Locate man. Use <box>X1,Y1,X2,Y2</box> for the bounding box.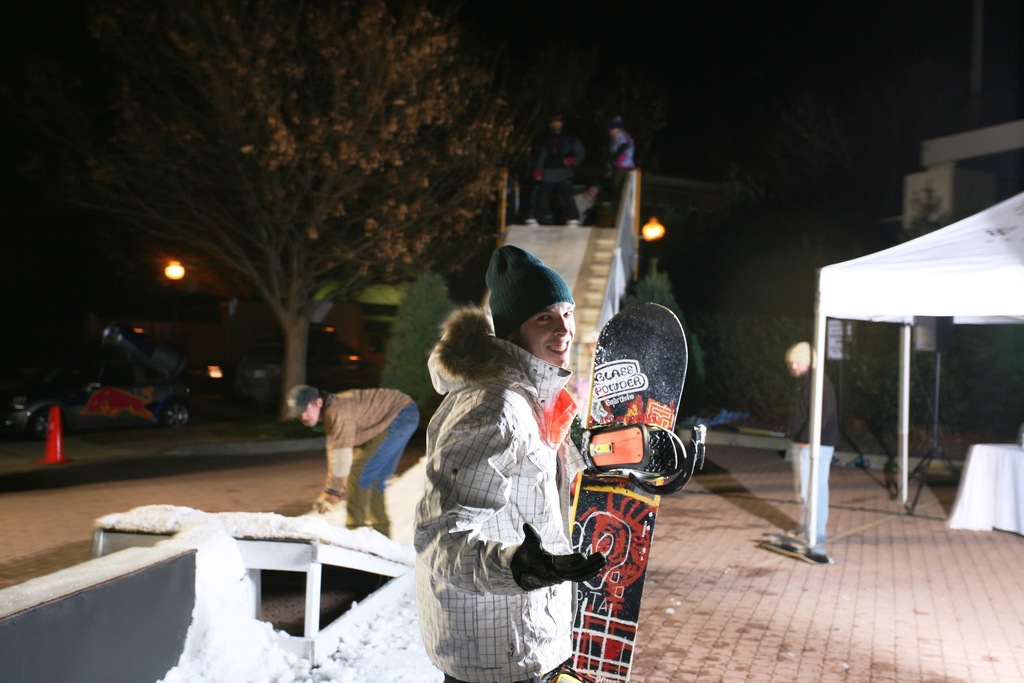
<box>535,114,578,219</box>.
